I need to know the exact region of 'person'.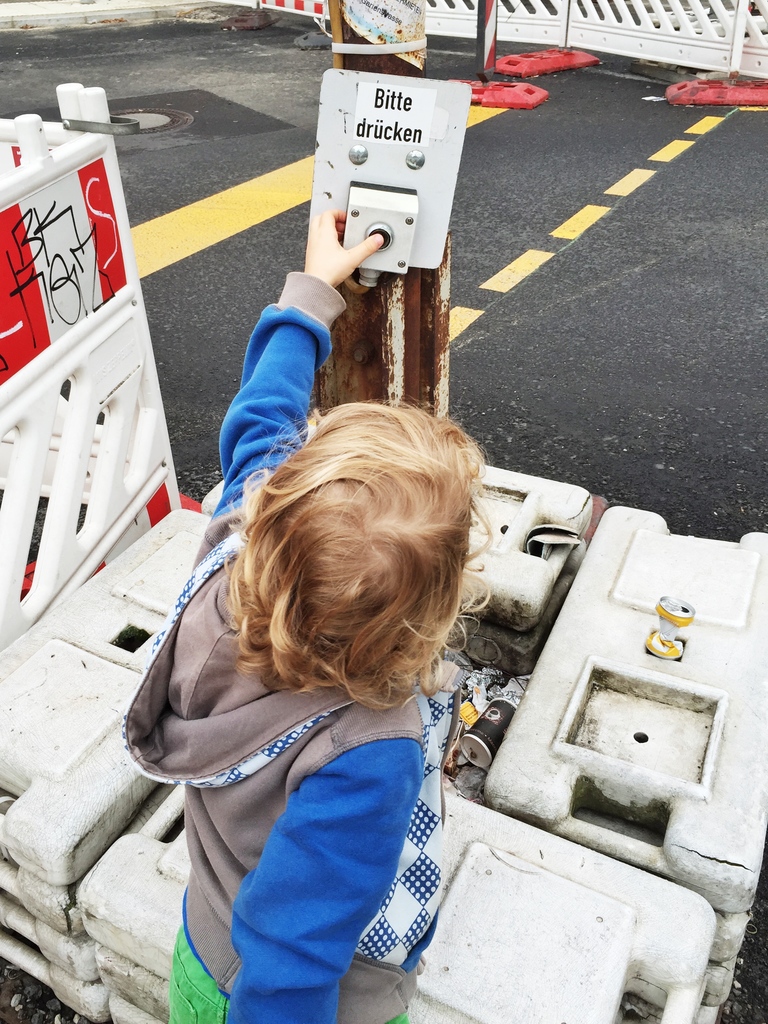
Region: box=[131, 325, 546, 1000].
